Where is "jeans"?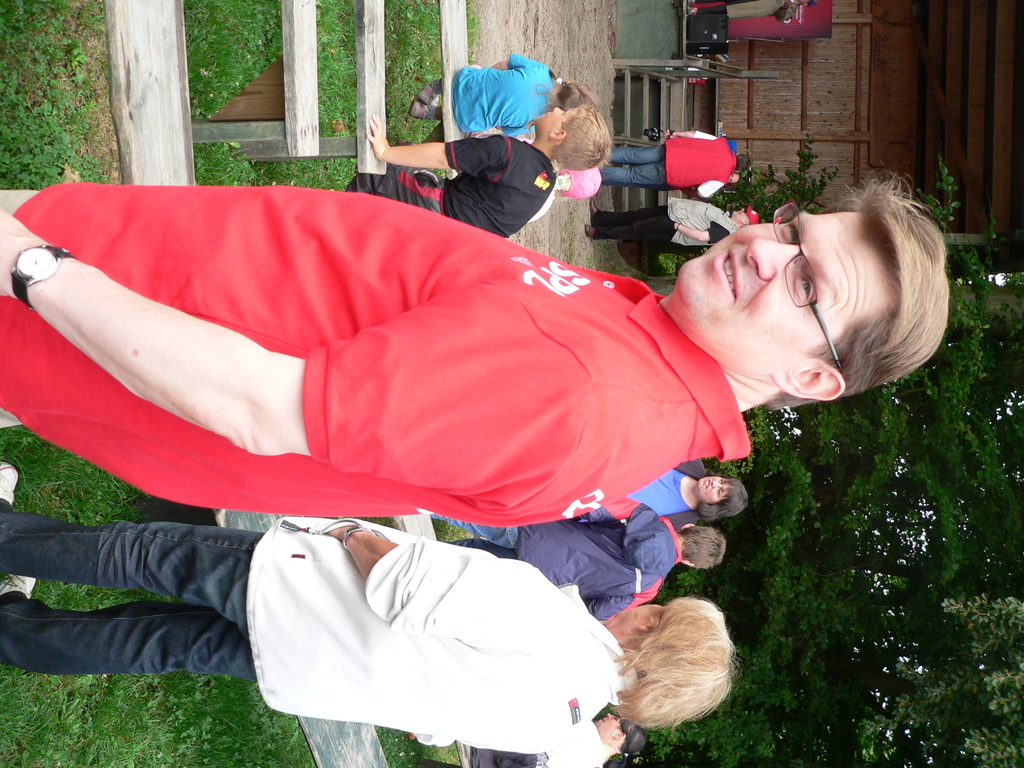
<bbox>587, 200, 671, 243</bbox>.
